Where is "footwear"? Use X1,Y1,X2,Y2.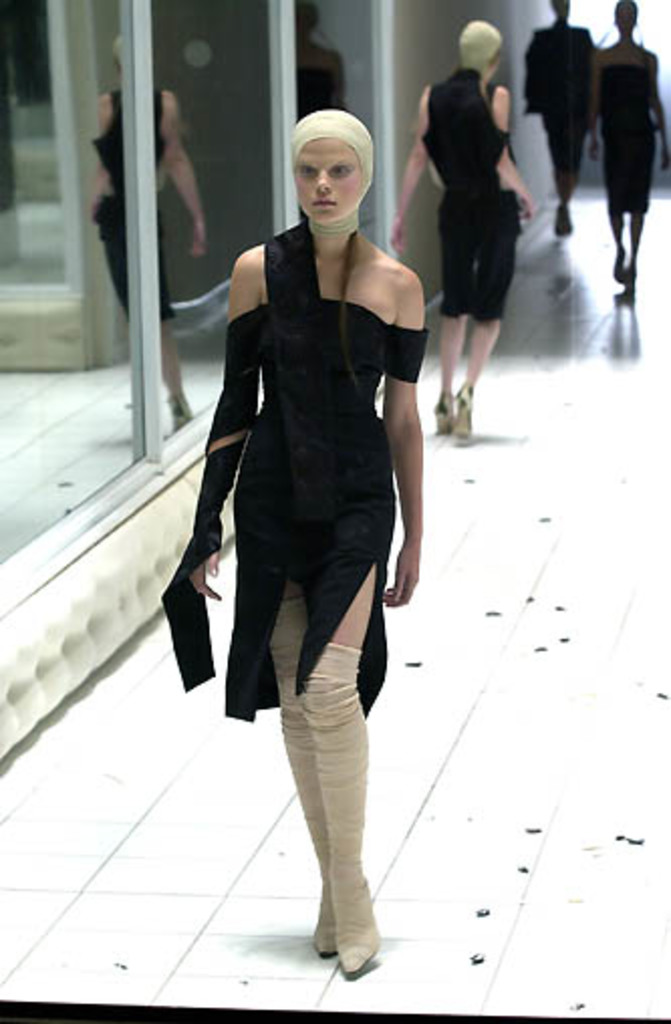
455,383,474,445.
